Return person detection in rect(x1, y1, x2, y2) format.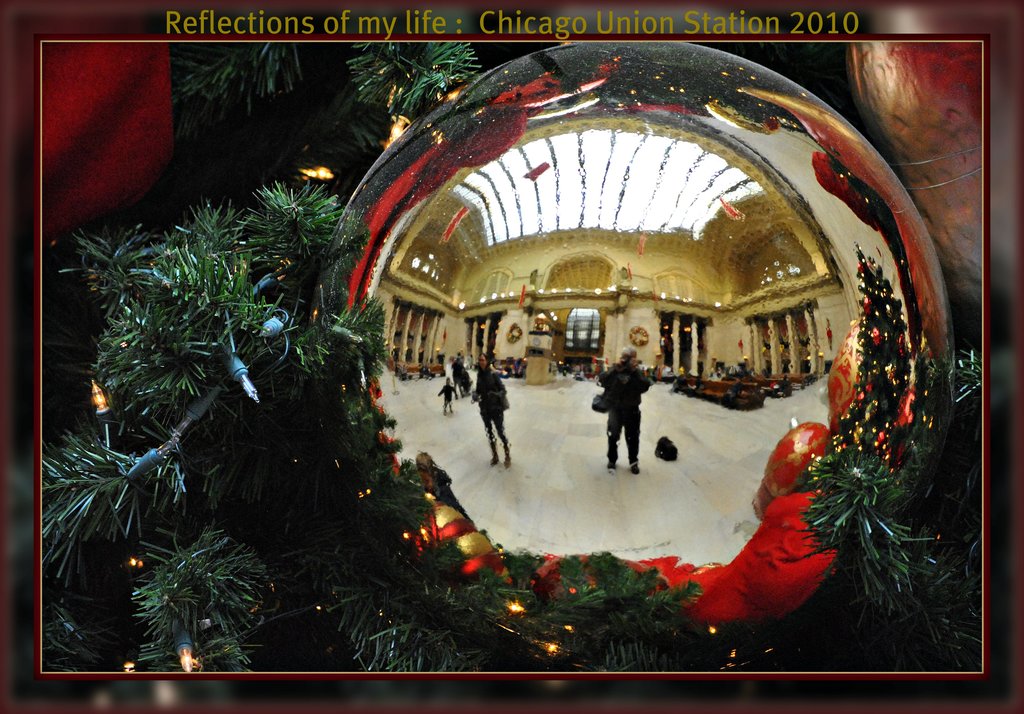
rect(464, 351, 513, 479).
